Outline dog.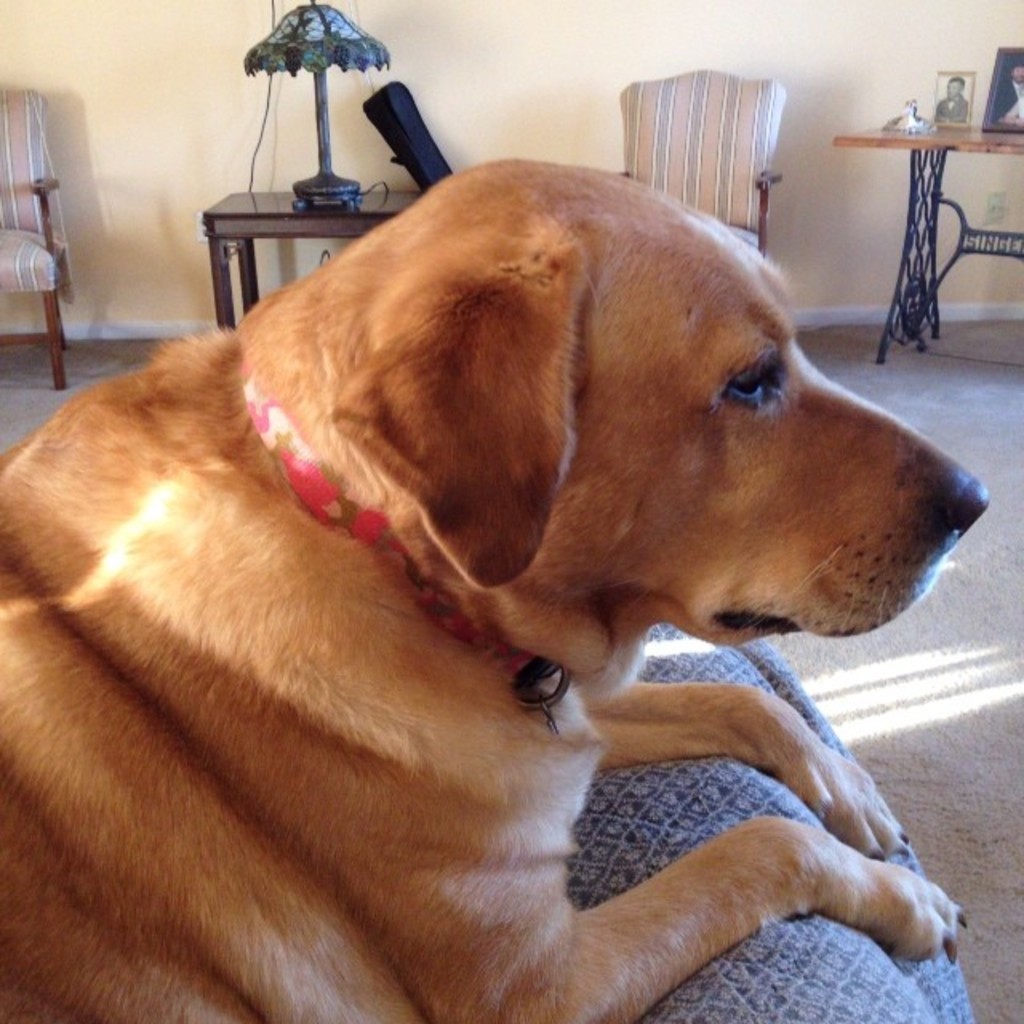
Outline: (left=0, top=150, right=989, bottom=1022).
